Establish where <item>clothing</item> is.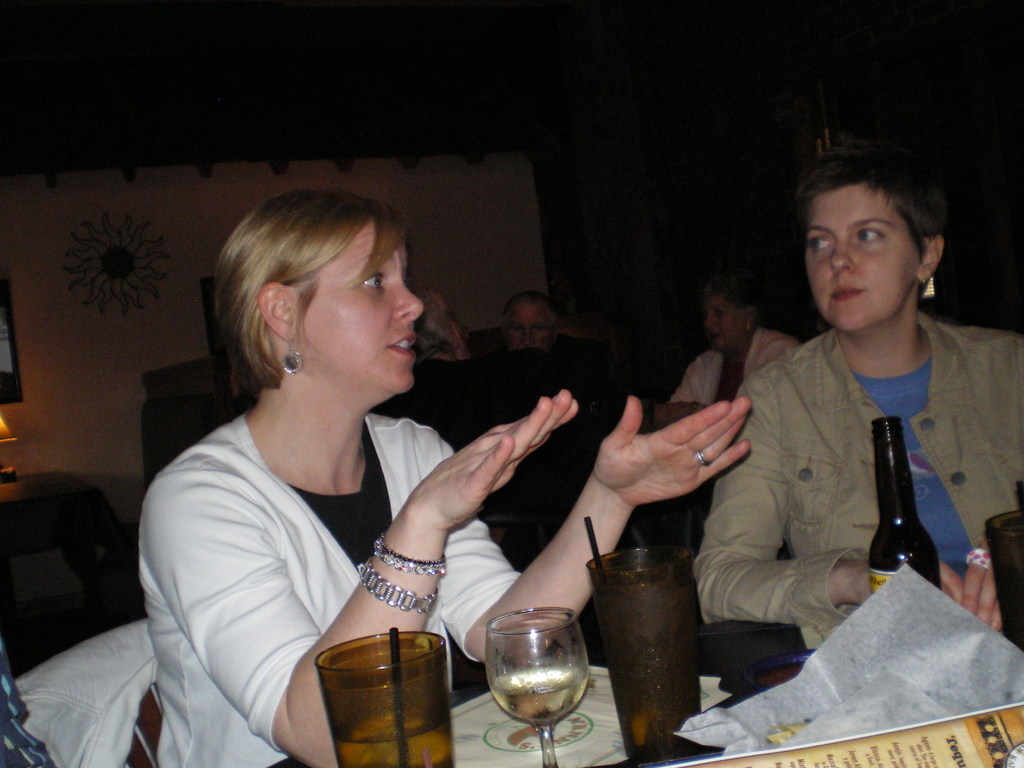
Established at [117,290,655,751].
